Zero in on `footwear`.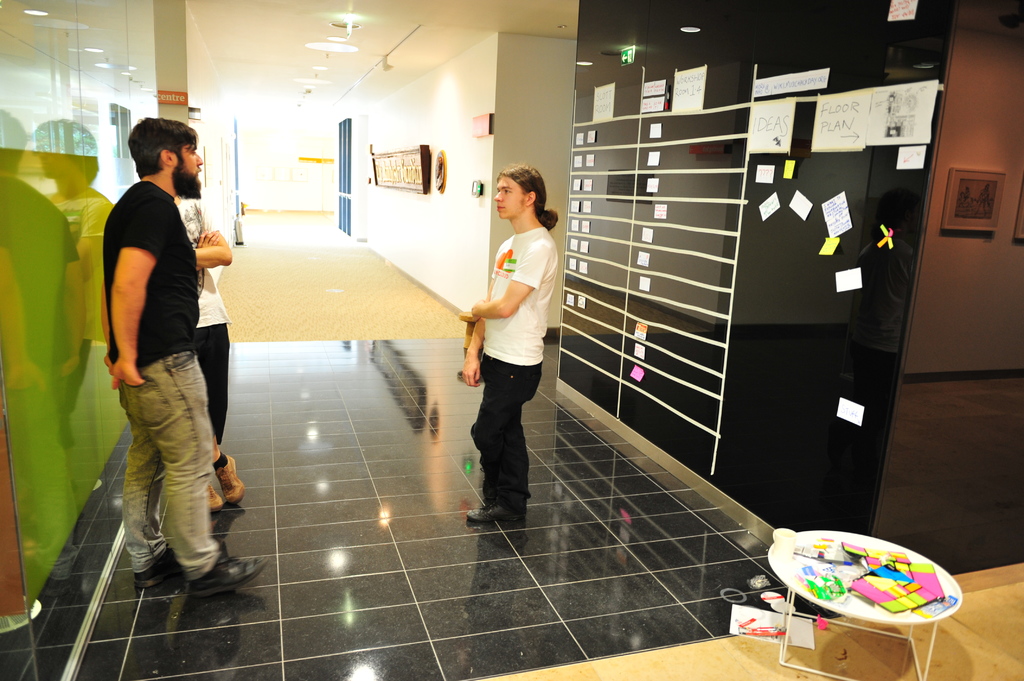
Zeroed in: 214, 453, 246, 507.
